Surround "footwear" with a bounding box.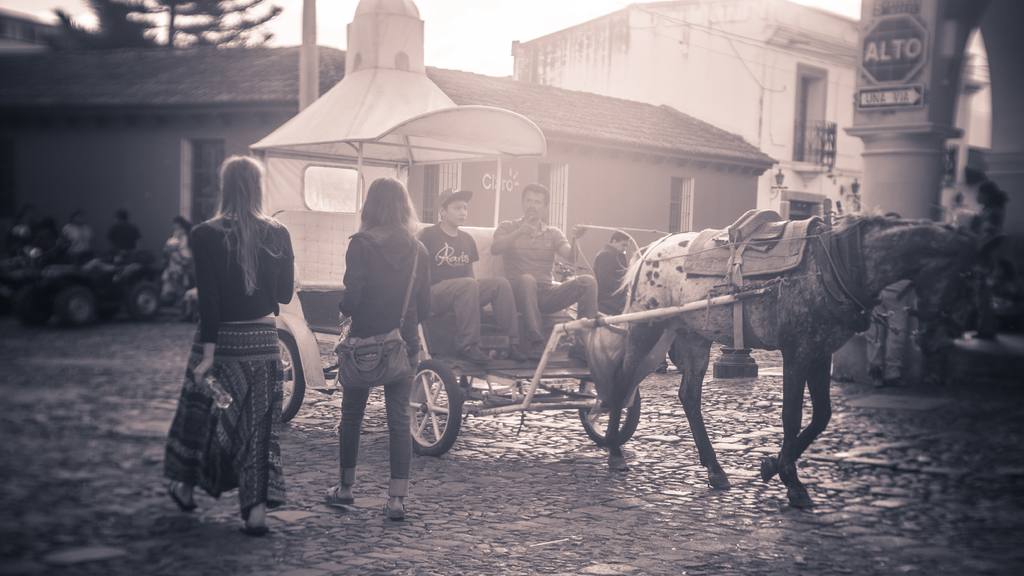
{"left": 506, "top": 341, "right": 525, "bottom": 361}.
